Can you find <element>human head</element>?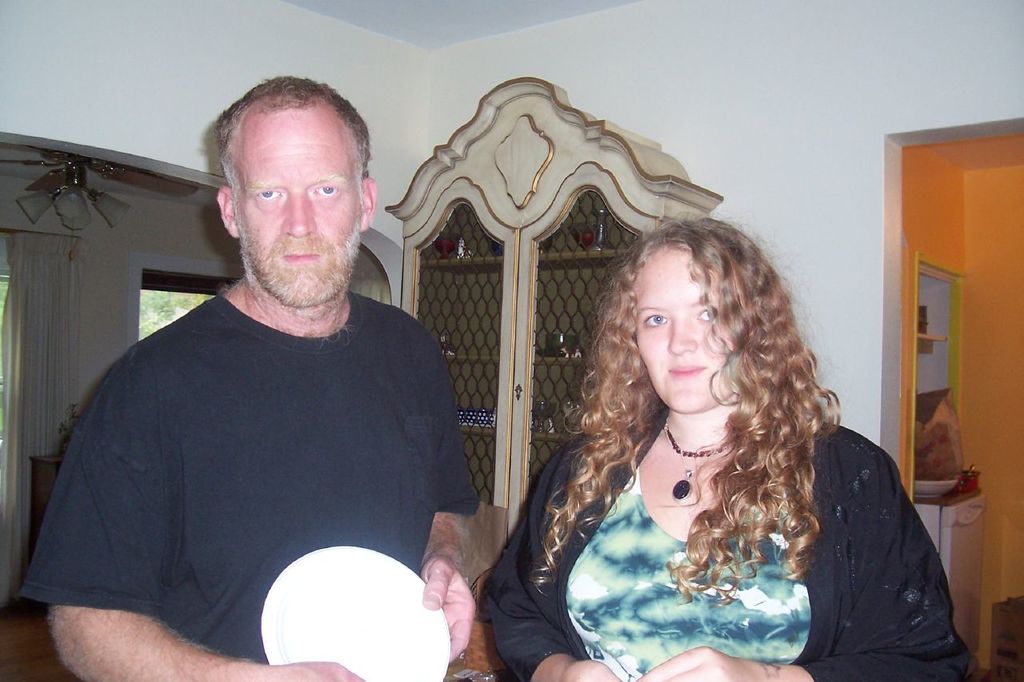
Yes, bounding box: 201:76:382:311.
